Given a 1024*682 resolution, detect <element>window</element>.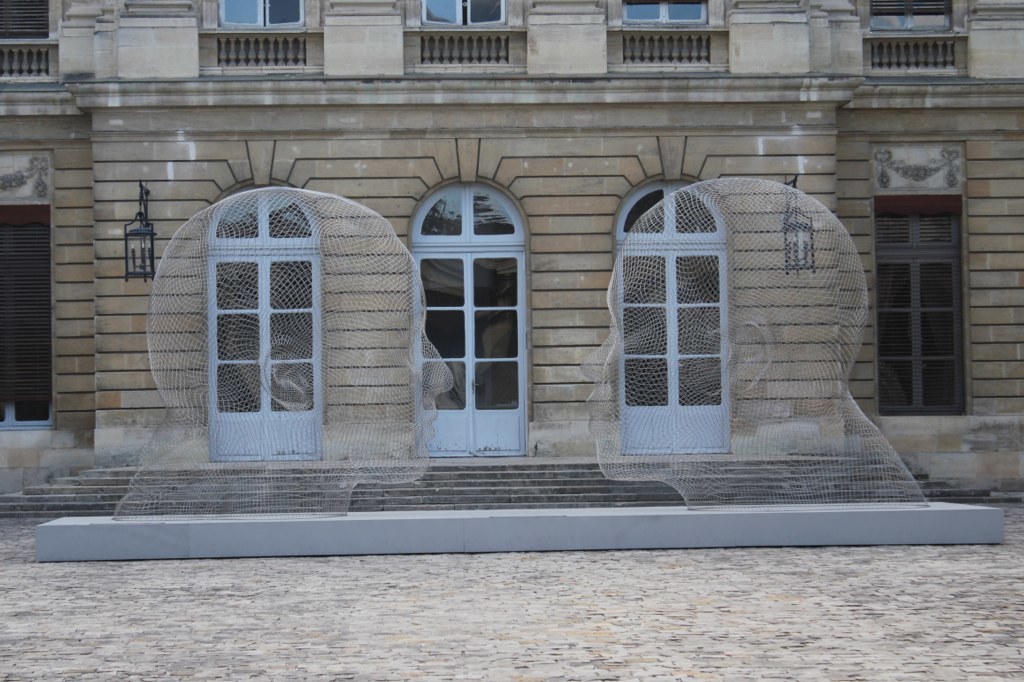
870, 0, 955, 33.
